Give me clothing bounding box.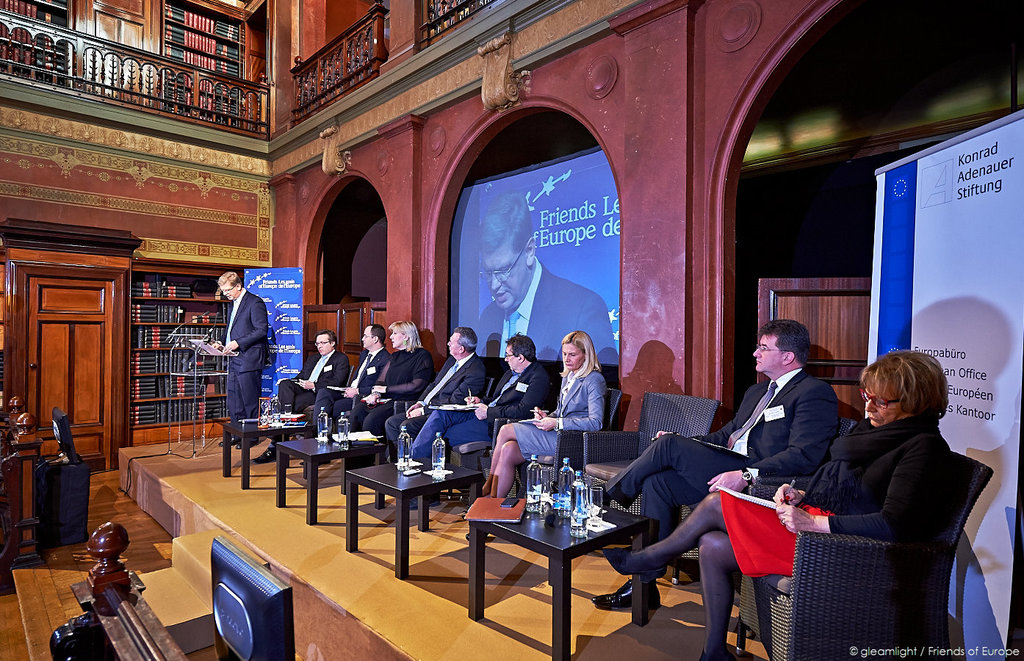
box=[311, 347, 385, 445].
